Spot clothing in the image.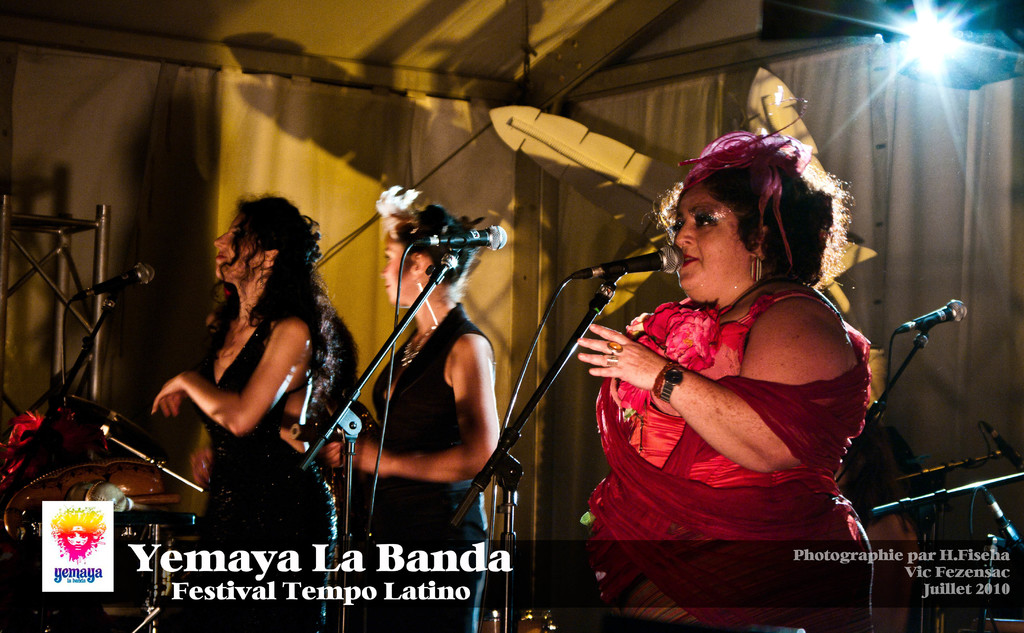
clothing found at bbox(189, 300, 340, 632).
